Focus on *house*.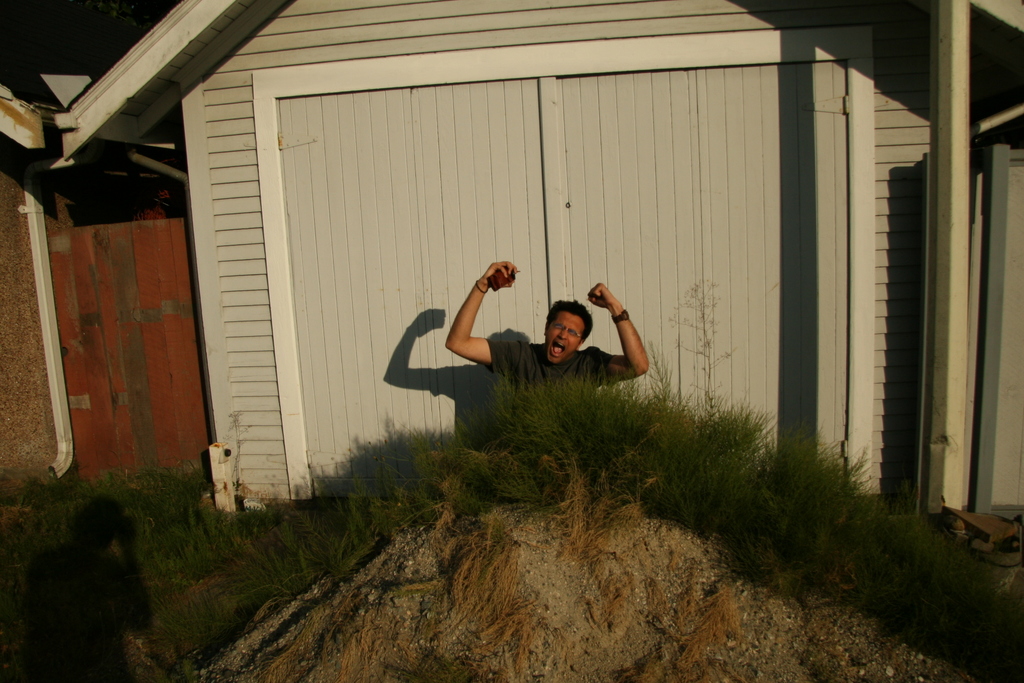
Focused at 53:0:1023:511.
